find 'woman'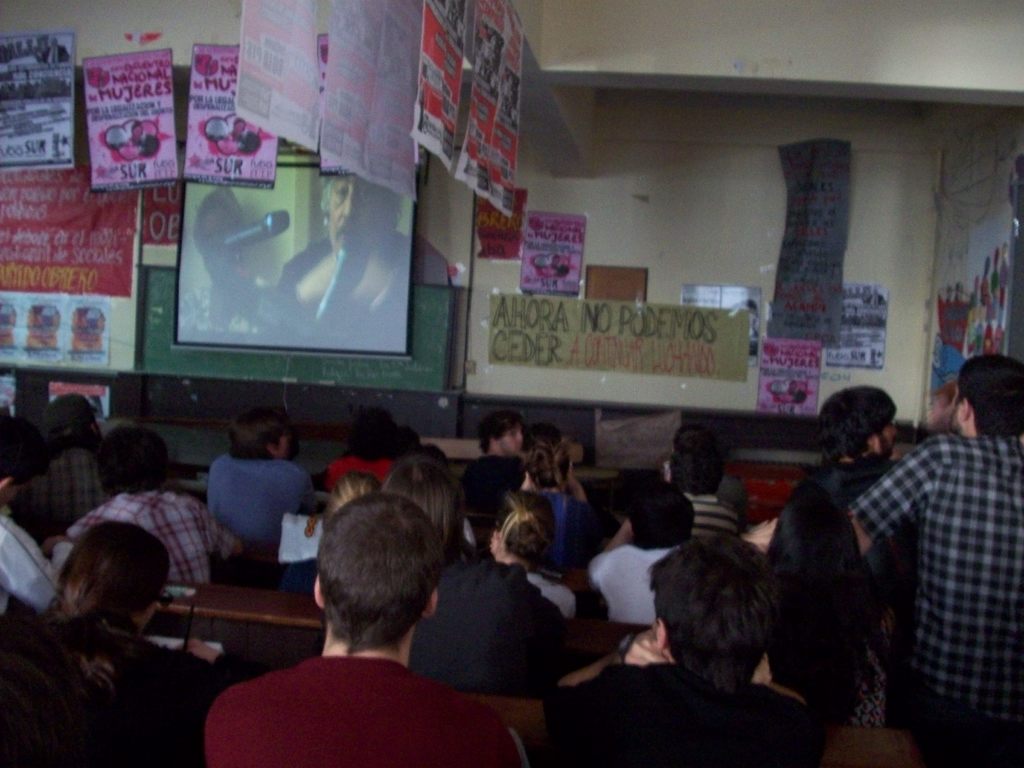
{"x1": 124, "y1": 122, "x2": 147, "y2": 151}
